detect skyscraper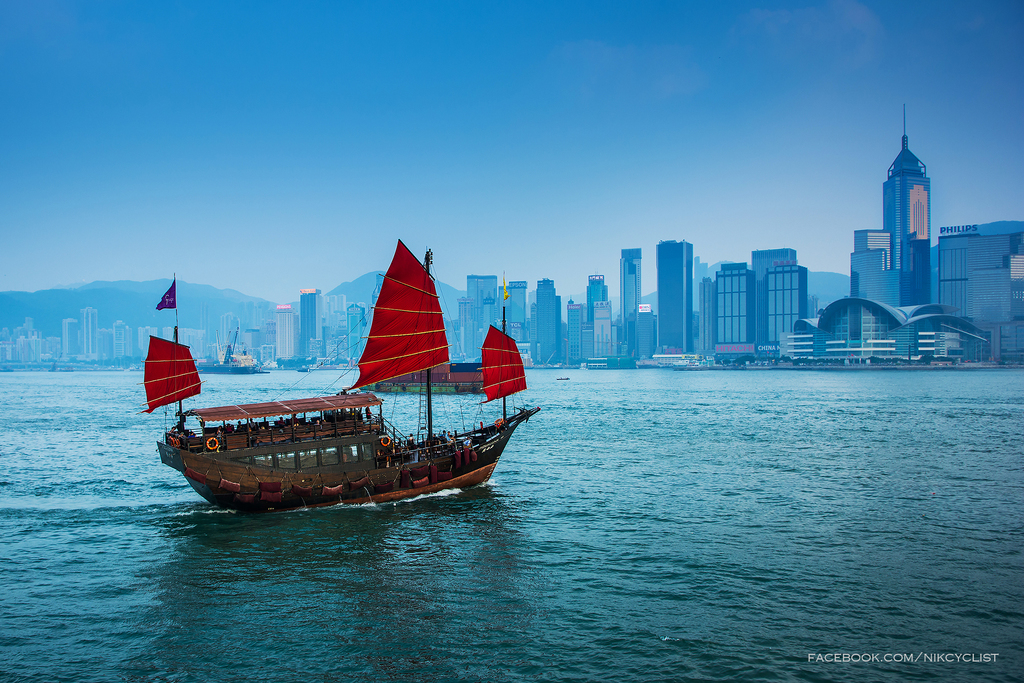
657, 239, 692, 351
